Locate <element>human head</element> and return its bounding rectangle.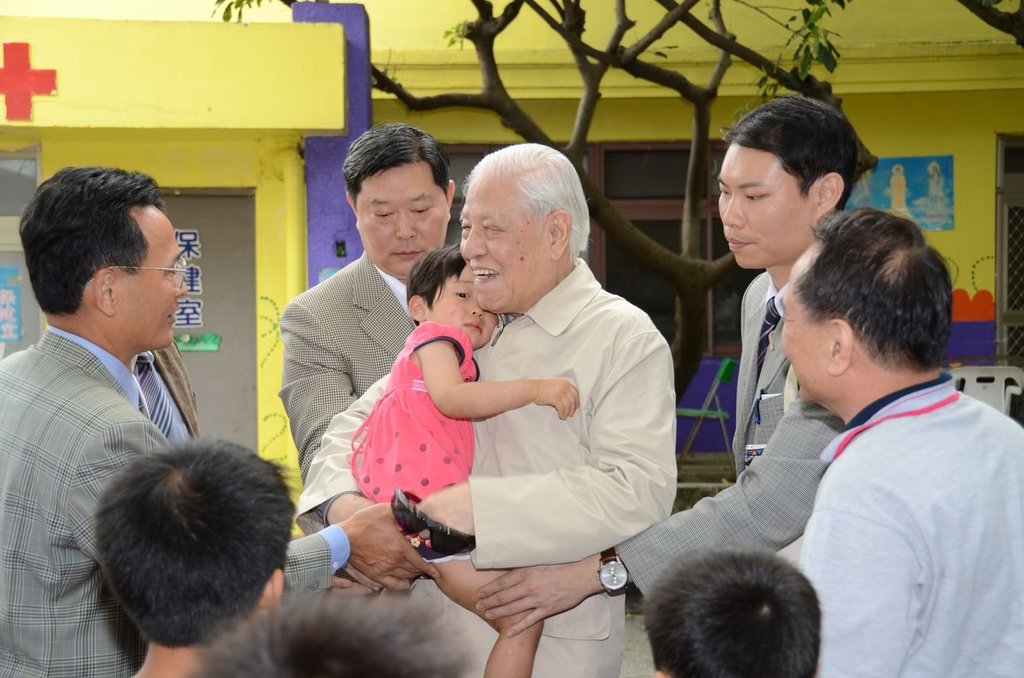
640,549,824,677.
